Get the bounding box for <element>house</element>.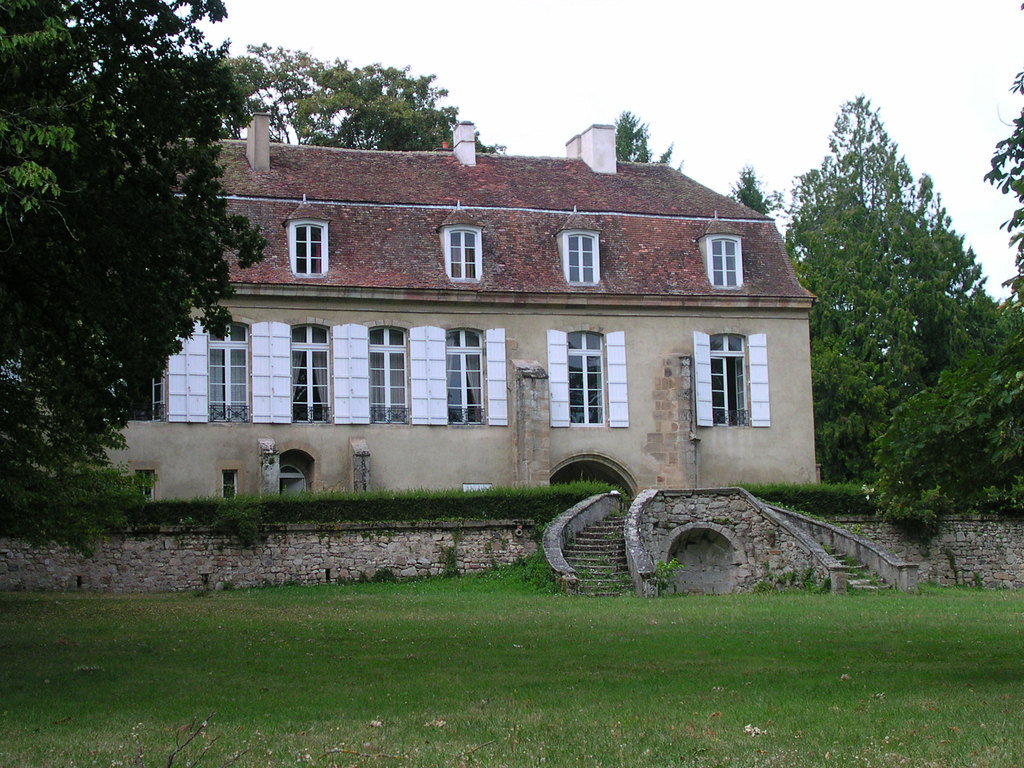
Rect(137, 109, 831, 543).
